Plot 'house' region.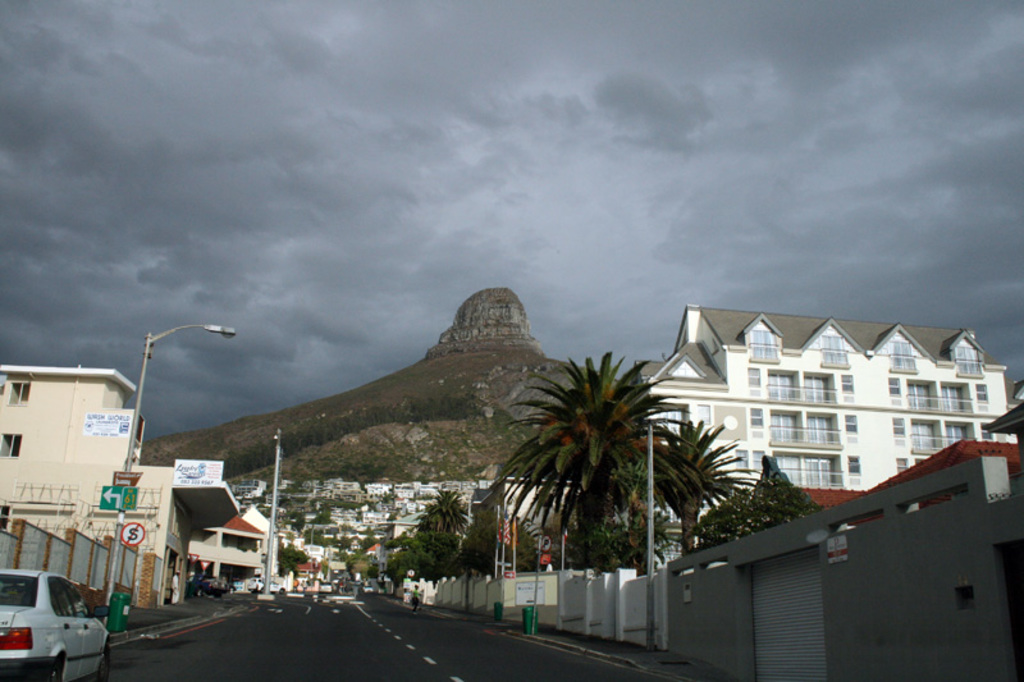
Plotted at 0 366 233 607.
